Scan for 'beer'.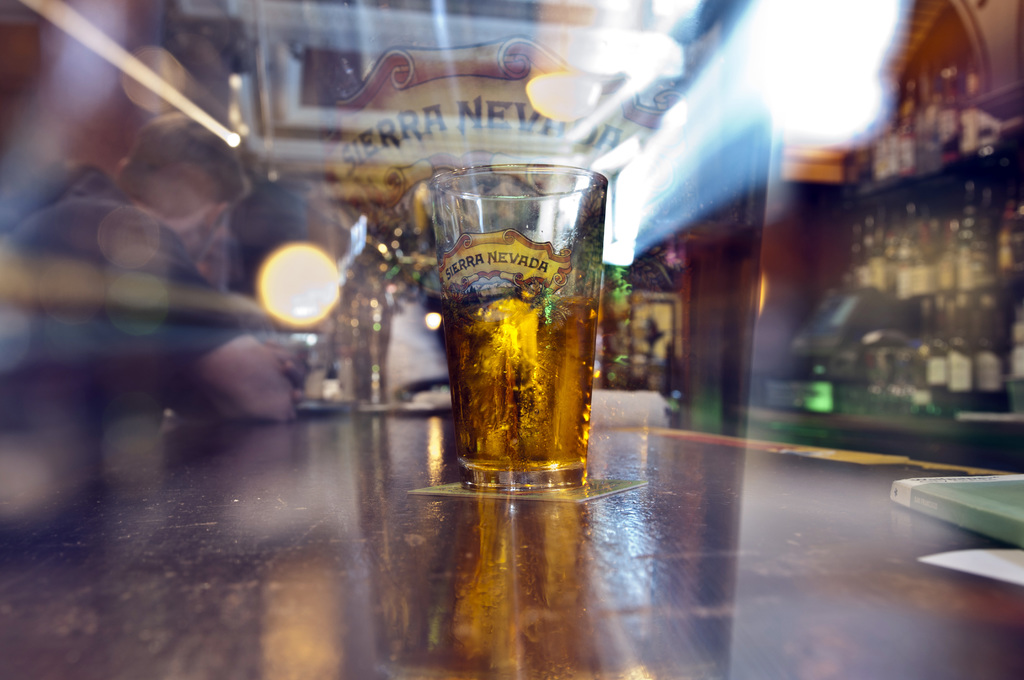
Scan result: 410:147:609:506.
